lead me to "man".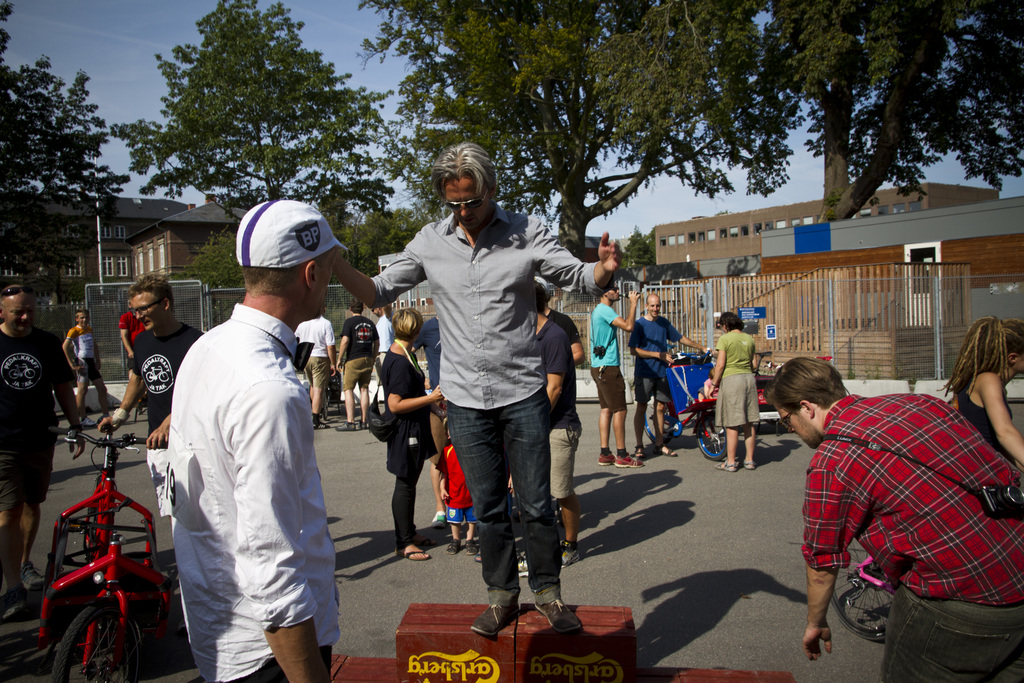
Lead to region(631, 292, 717, 457).
